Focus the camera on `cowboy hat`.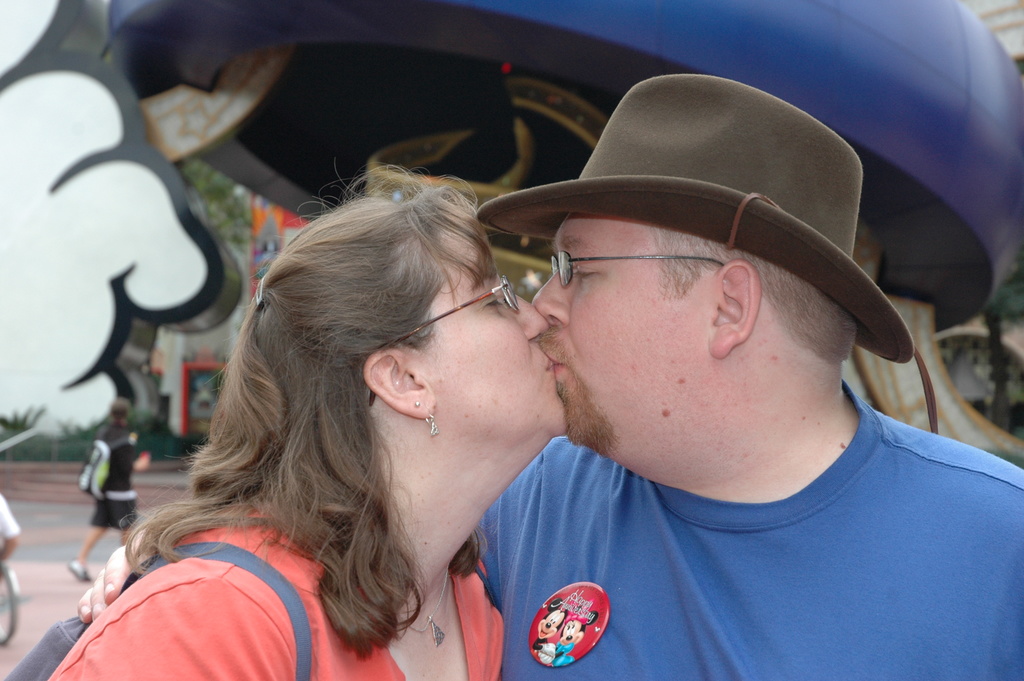
Focus region: crop(481, 78, 904, 397).
